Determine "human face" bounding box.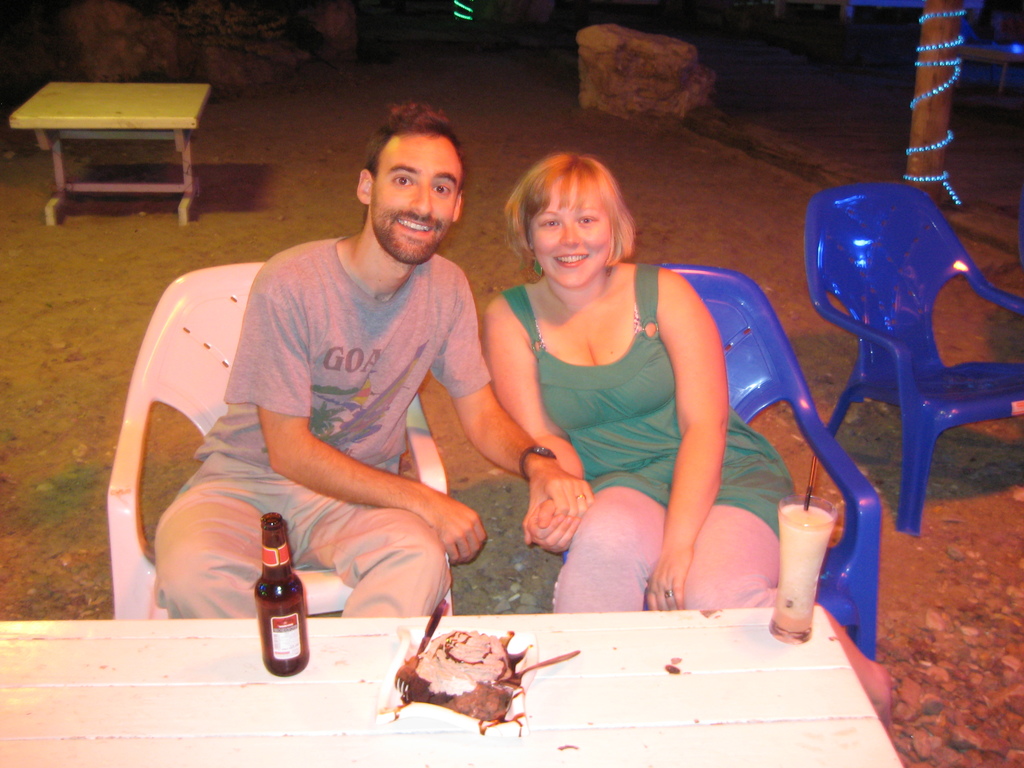
Determined: Rect(531, 180, 612, 286).
